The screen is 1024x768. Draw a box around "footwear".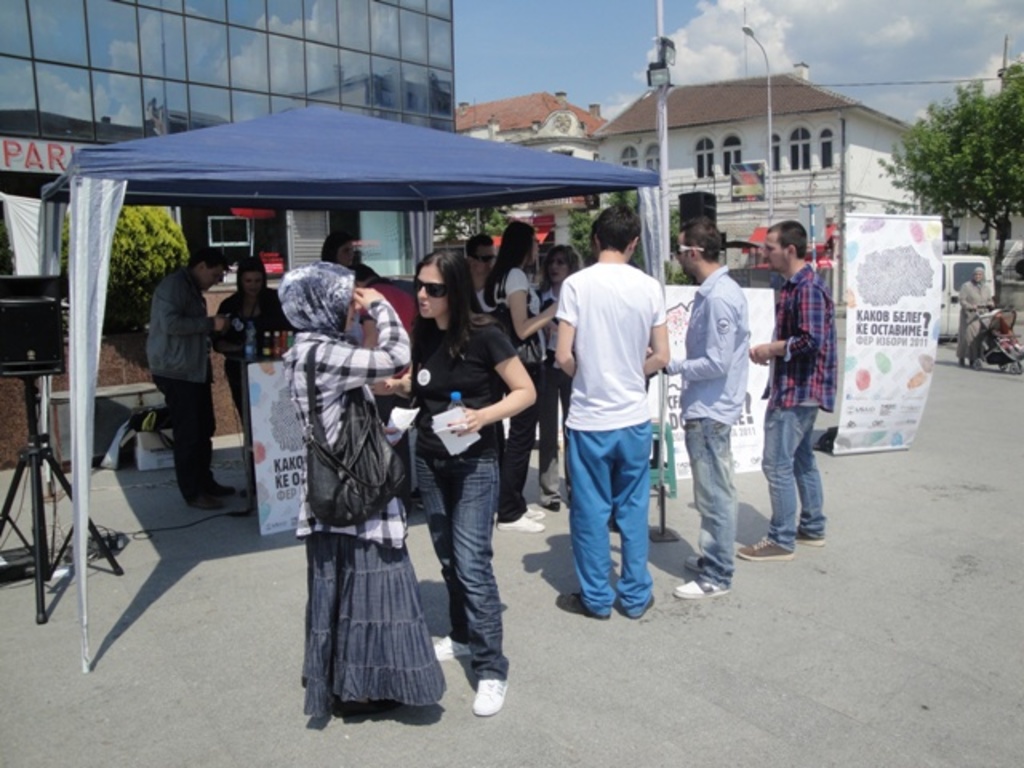
(x1=526, y1=506, x2=547, y2=522).
